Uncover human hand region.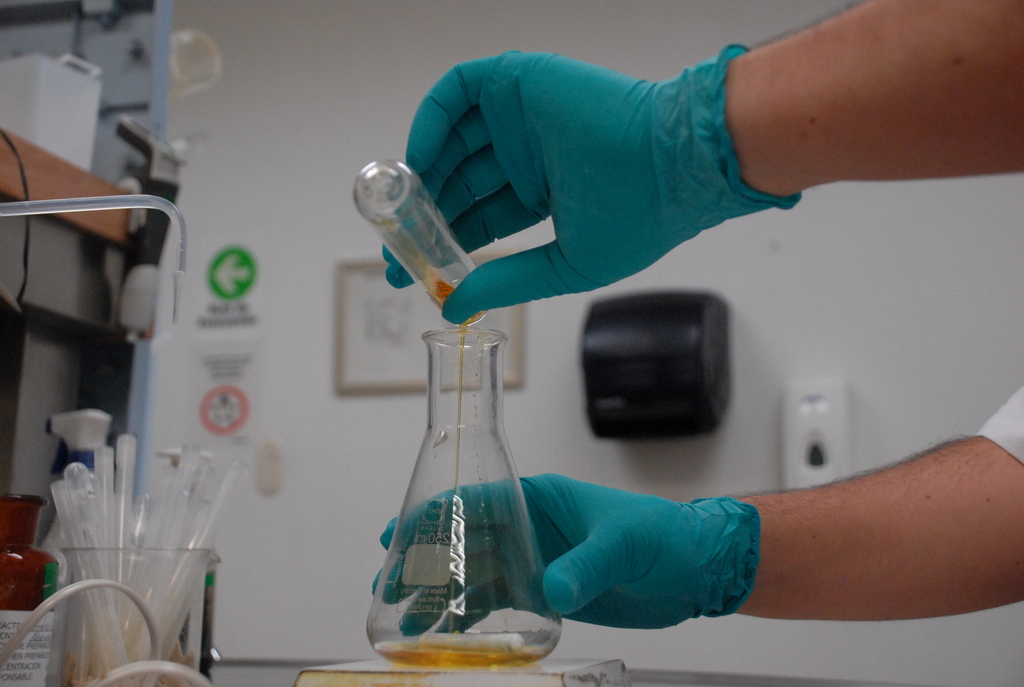
Uncovered: 376/49/696/326.
